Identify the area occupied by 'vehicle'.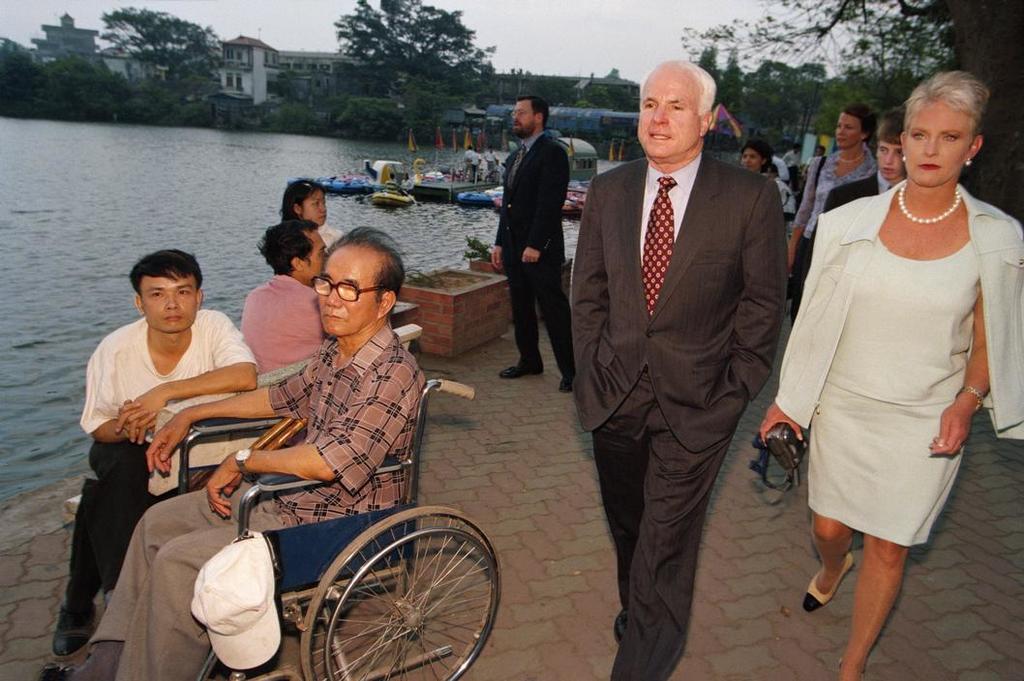
Area: <bbox>179, 367, 500, 680</bbox>.
